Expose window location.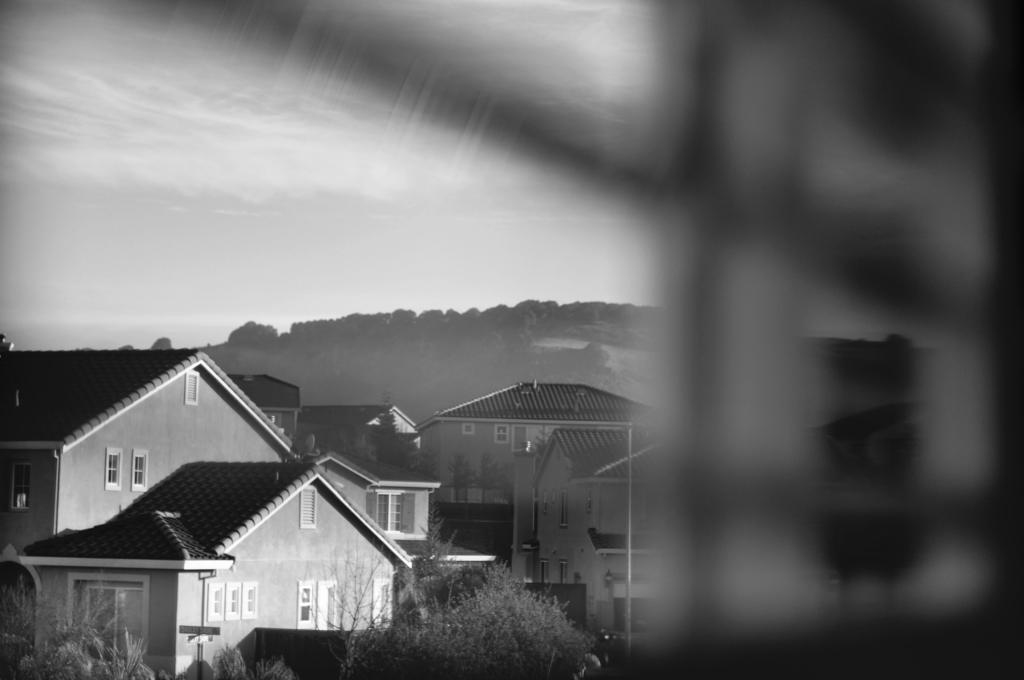
Exposed at region(314, 579, 338, 629).
